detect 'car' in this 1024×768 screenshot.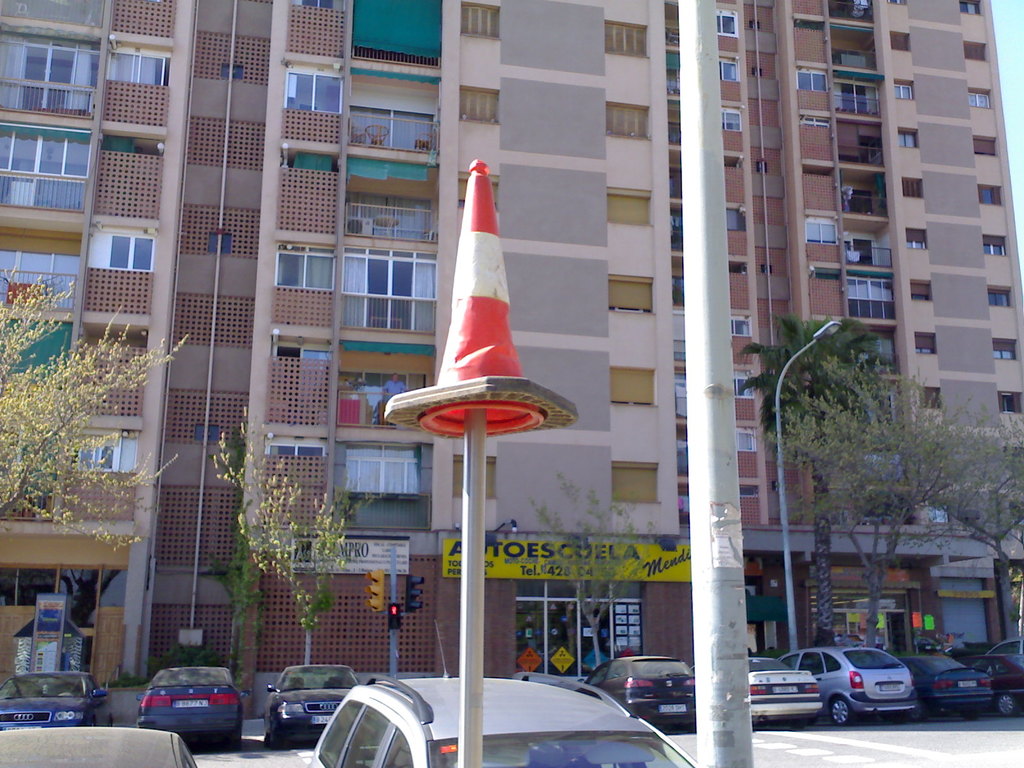
Detection: l=785, t=650, r=924, b=726.
